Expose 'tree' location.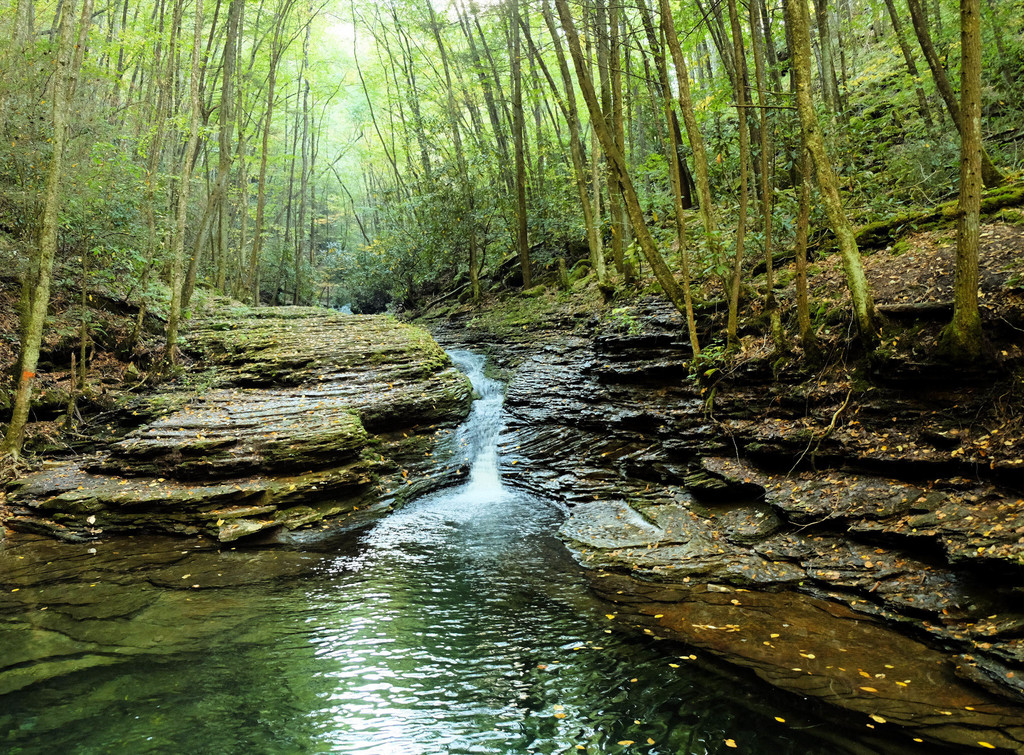
Exposed at (x1=859, y1=0, x2=955, y2=201).
